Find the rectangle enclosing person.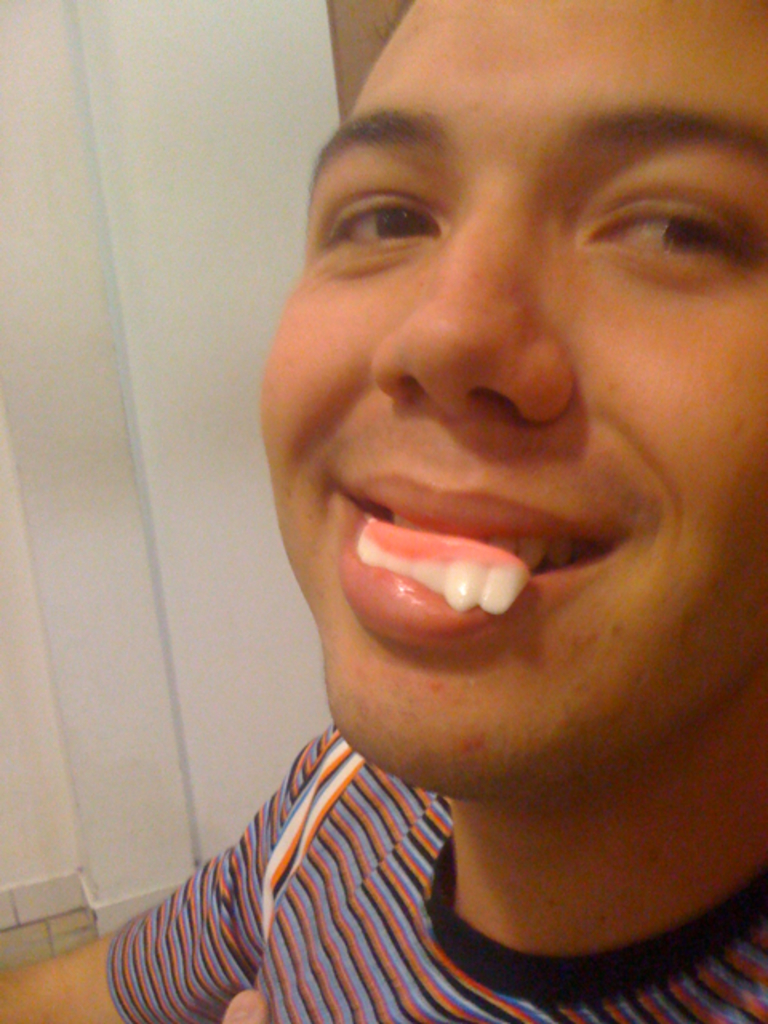
bbox=(106, 26, 767, 1023).
